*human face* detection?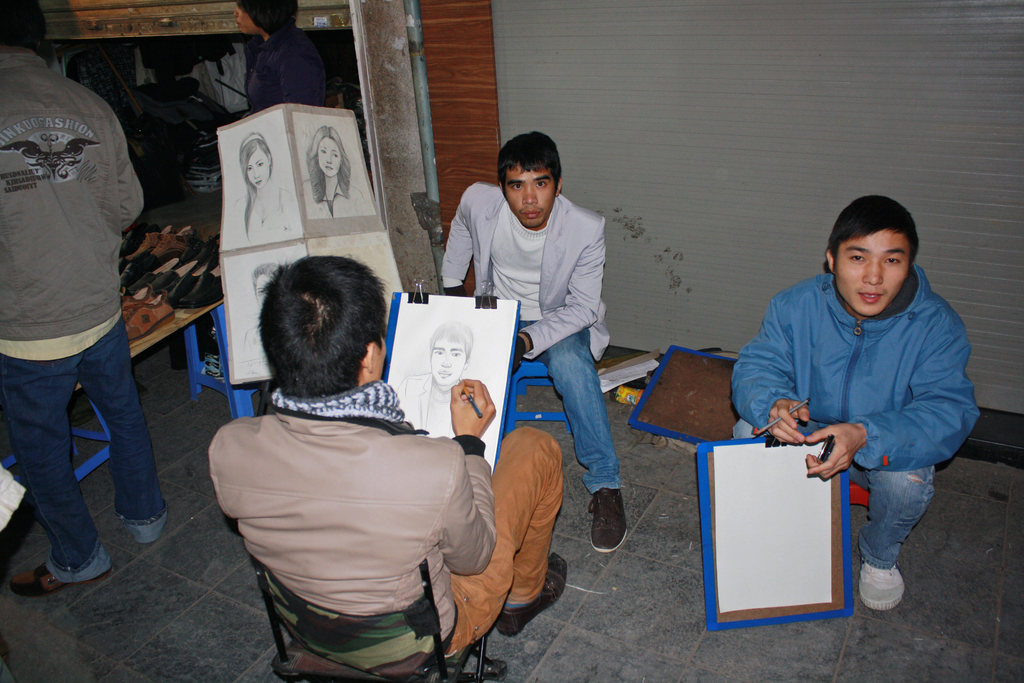
detection(320, 140, 344, 176)
